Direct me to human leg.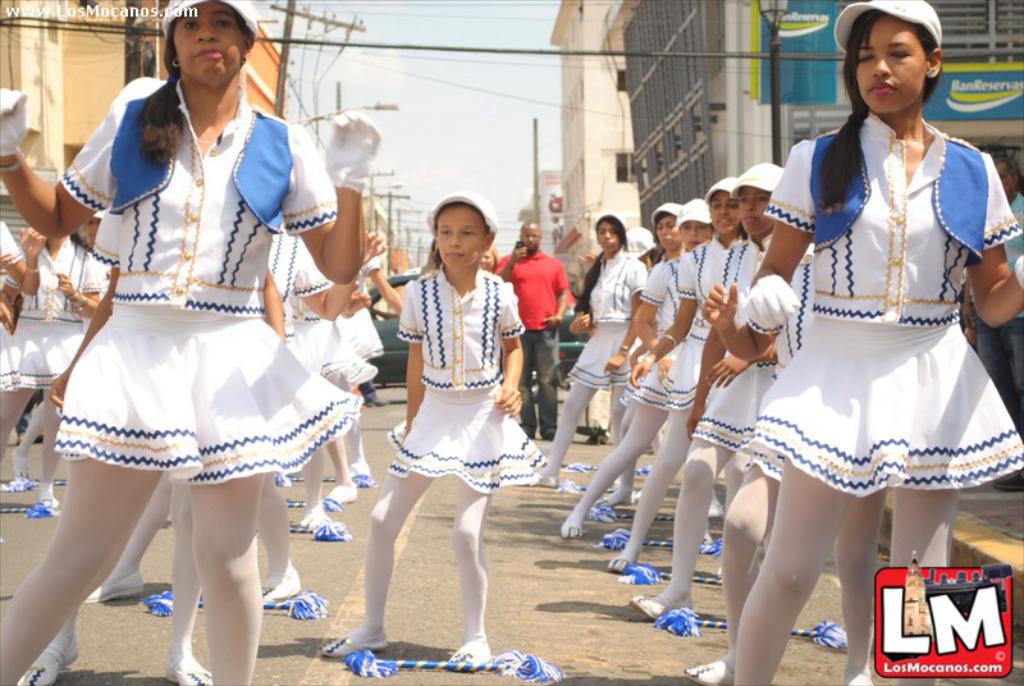
Direction: <box>836,489,882,683</box>.
